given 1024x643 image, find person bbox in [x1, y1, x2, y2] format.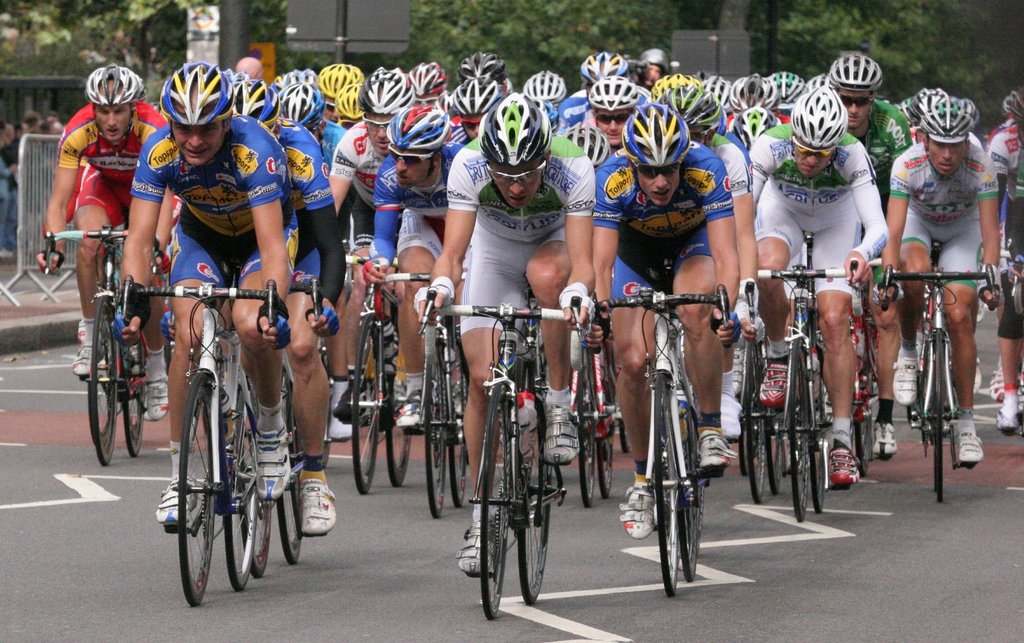
[314, 53, 349, 131].
